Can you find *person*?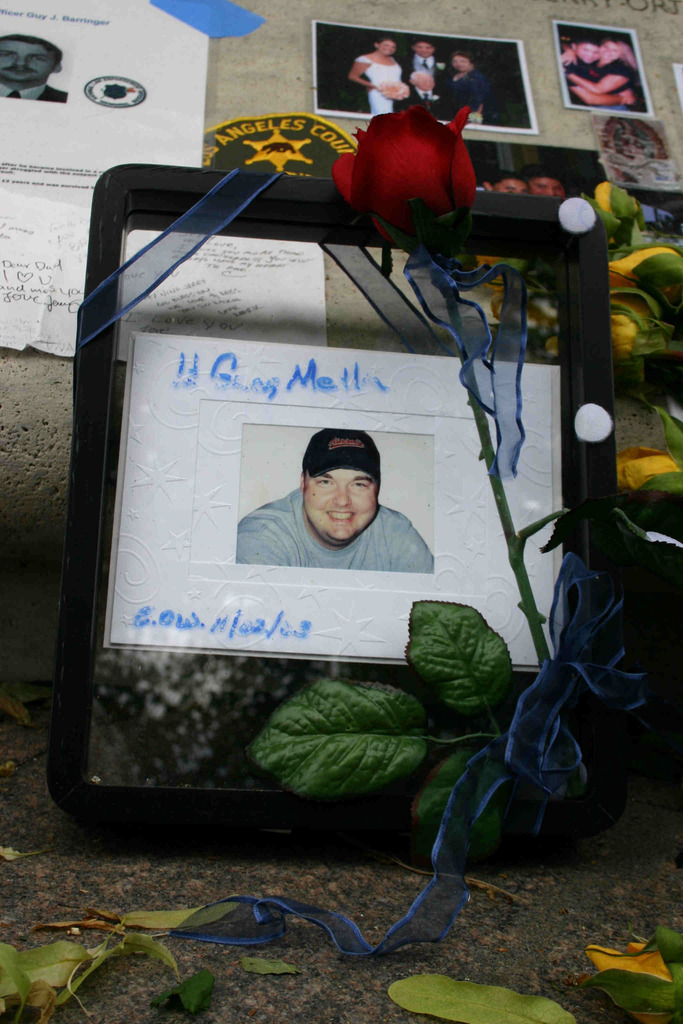
Yes, bounding box: select_region(437, 43, 490, 129).
